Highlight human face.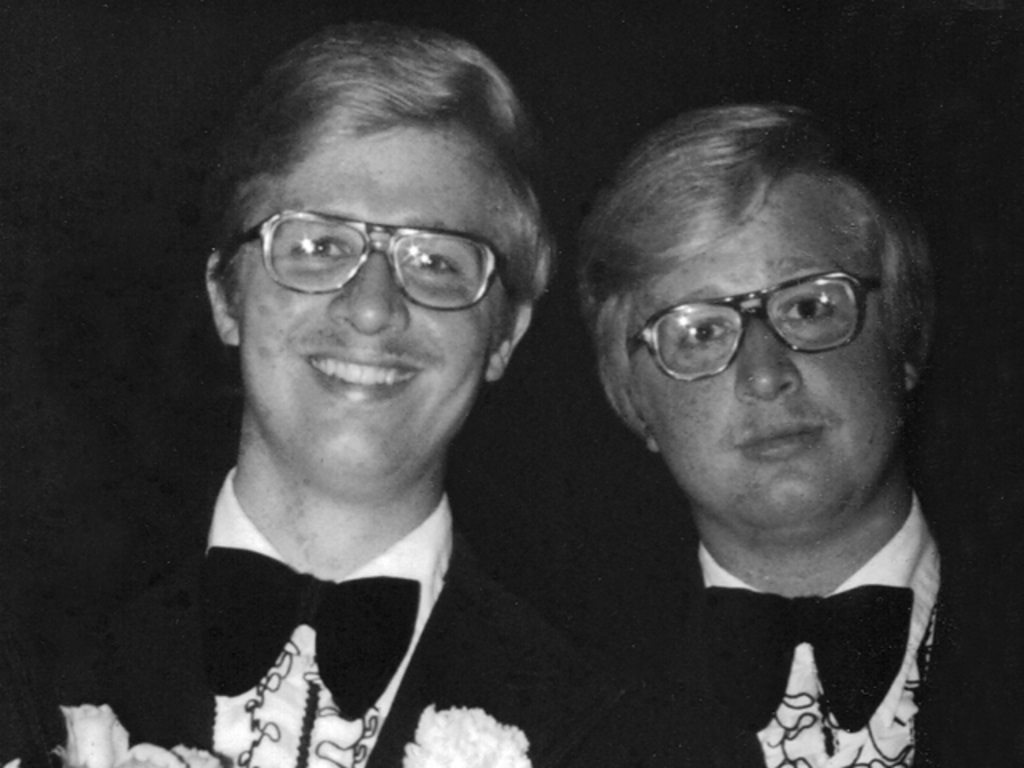
Highlighted region: (left=622, top=206, right=906, bottom=533).
